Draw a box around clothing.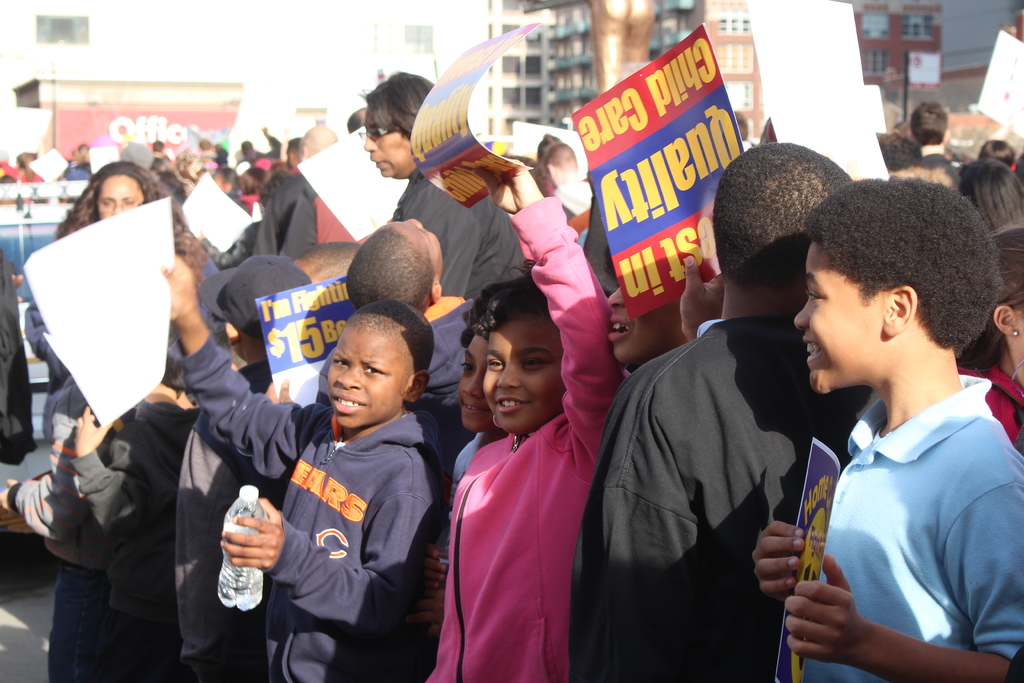
[left=556, top=183, right=599, bottom=235].
